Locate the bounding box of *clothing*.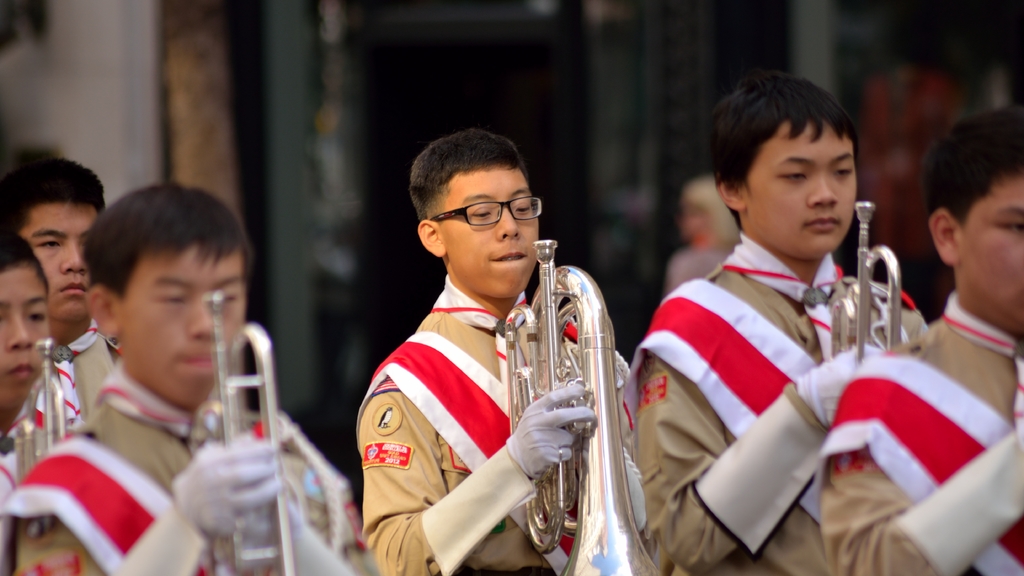
Bounding box: locate(4, 348, 367, 575).
